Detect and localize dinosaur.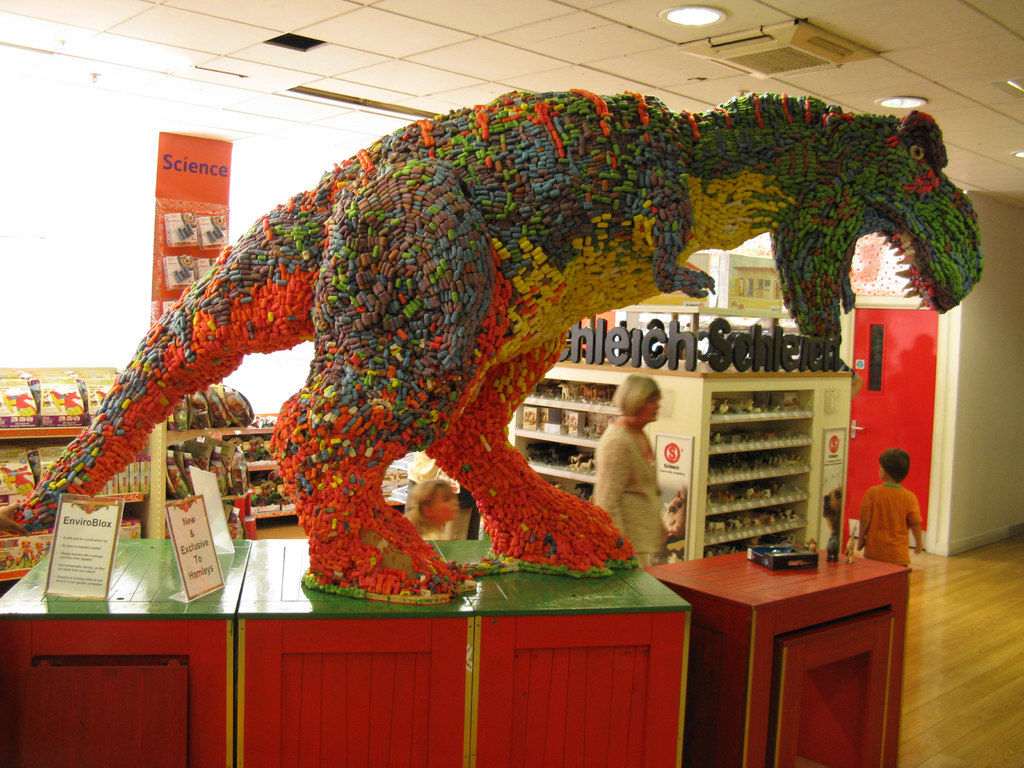
Localized at 15:67:925:627.
